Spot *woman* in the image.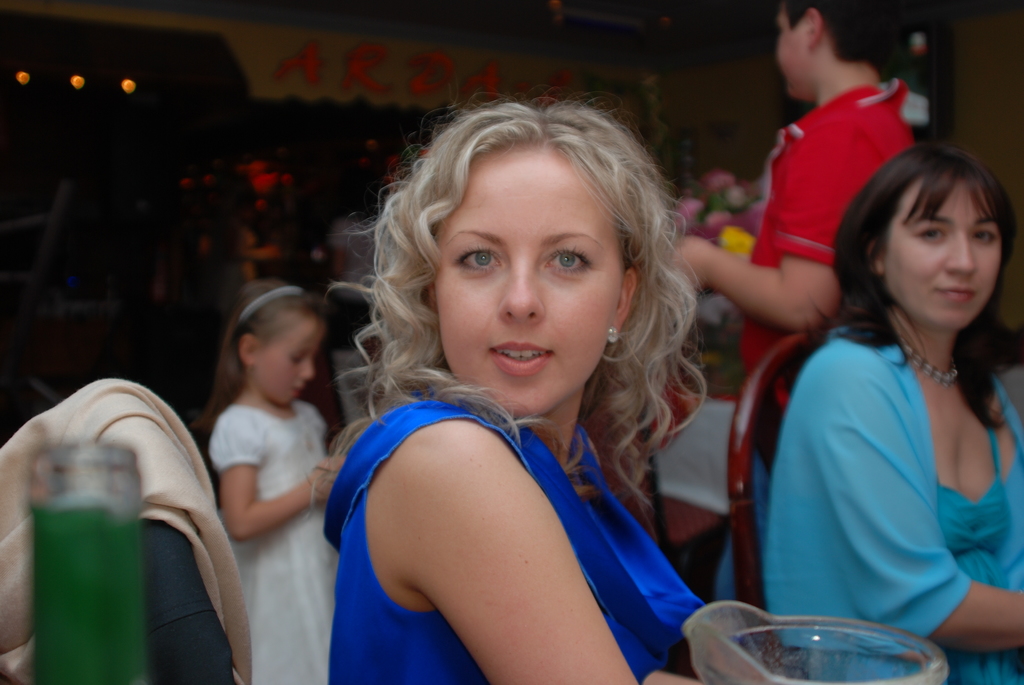
*woman* found at 767, 143, 1023, 684.
